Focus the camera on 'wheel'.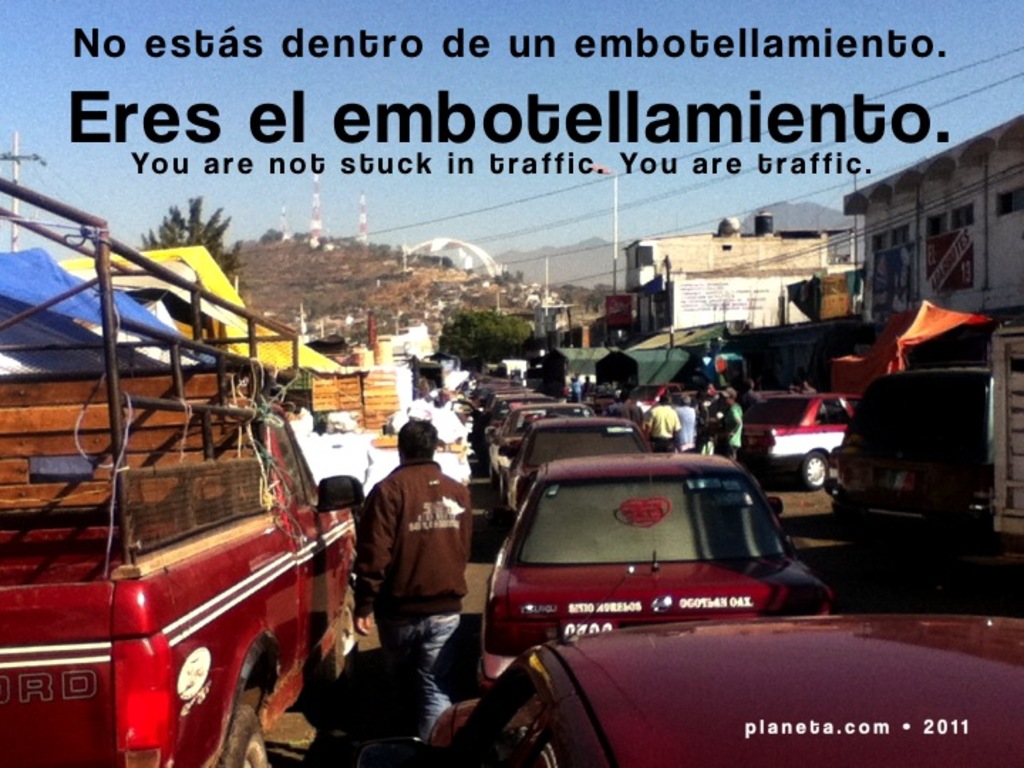
Focus region: pyautogui.locateOnScreen(329, 566, 368, 683).
